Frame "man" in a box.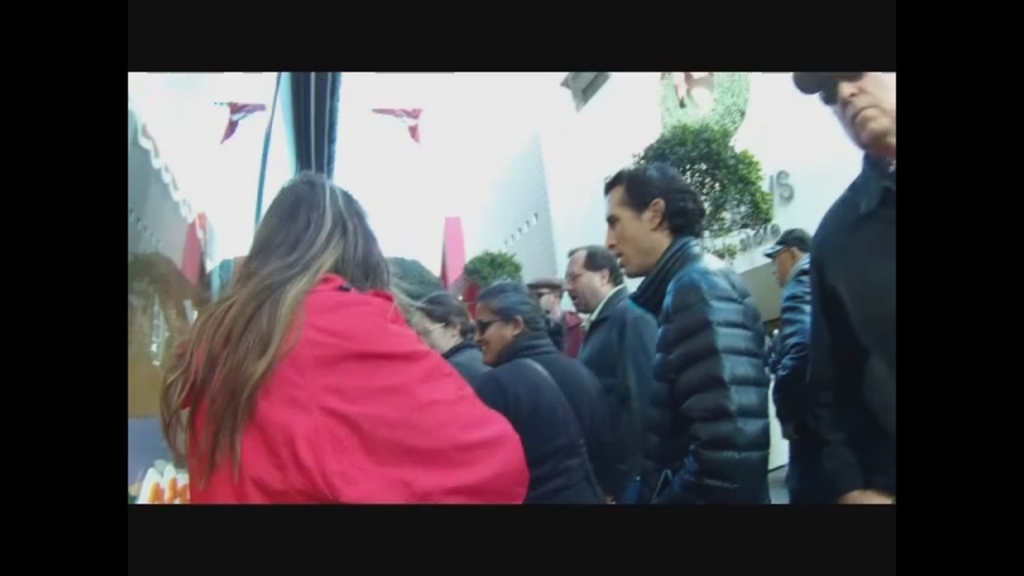
[797,61,902,512].
